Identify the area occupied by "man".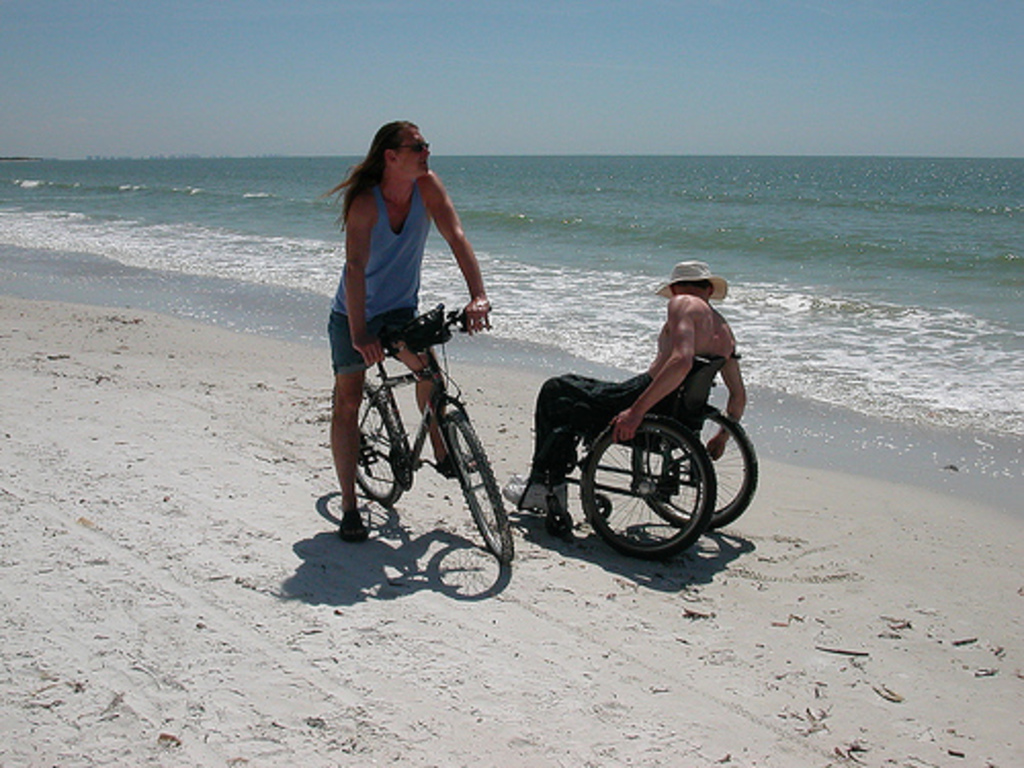
Area: (553, 252, 760, 539).
